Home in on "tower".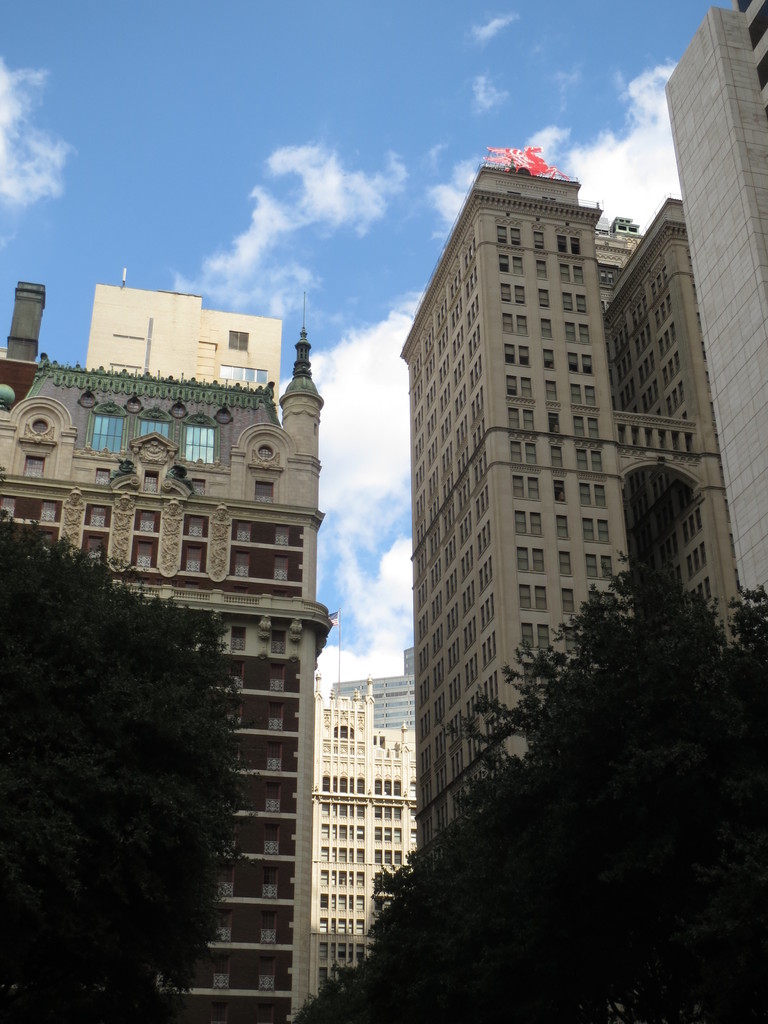
Homed in at (378, 127, 639, 834).
